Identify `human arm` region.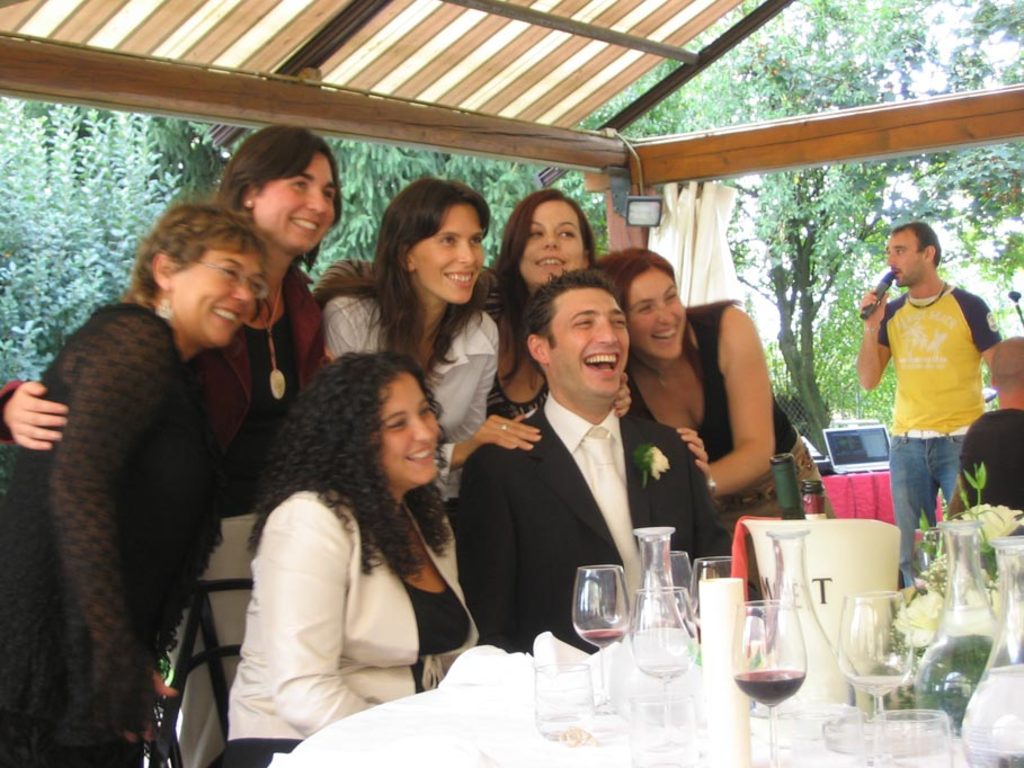
Region: {"left": 265, "top": 495, "right": 380, "bottom": 738}.
